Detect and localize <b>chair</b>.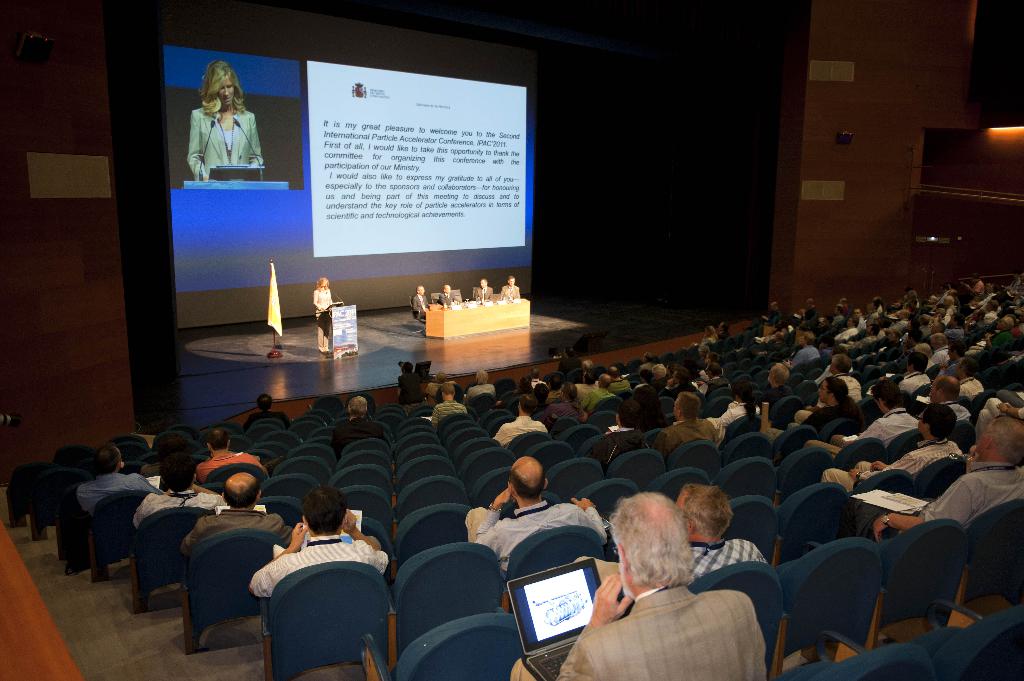
Localized at [572, 476, 640, 518].
